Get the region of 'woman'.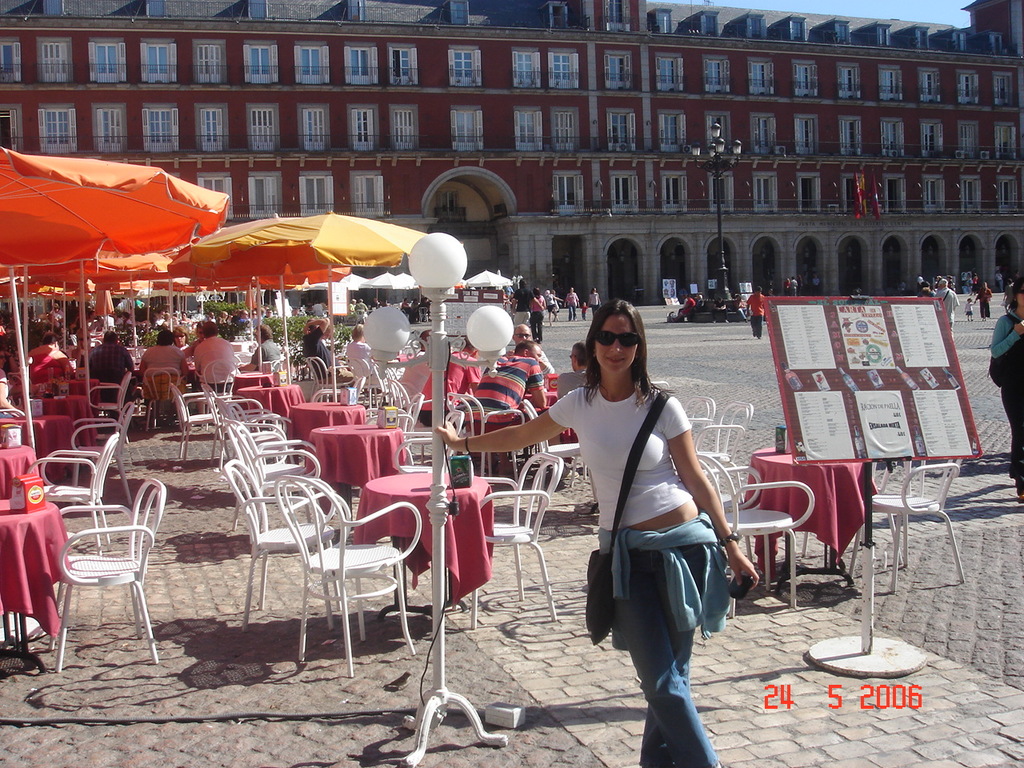
{"left": 442, "top": 298, "right": 761, "bottom": 766}.
